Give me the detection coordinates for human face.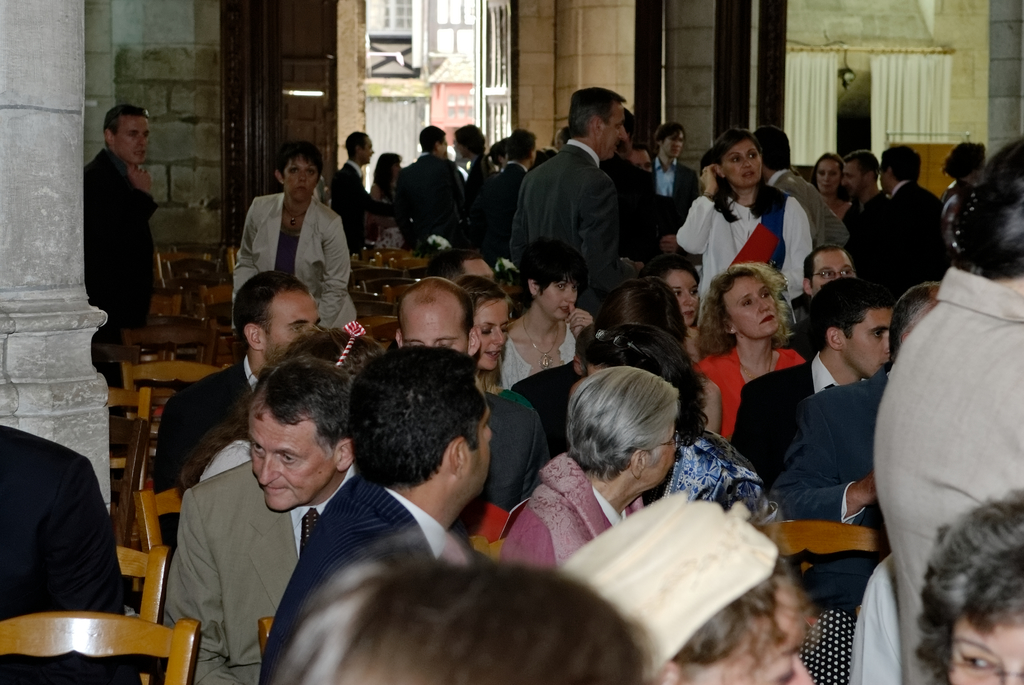
region(724, 141, 762, 188).
